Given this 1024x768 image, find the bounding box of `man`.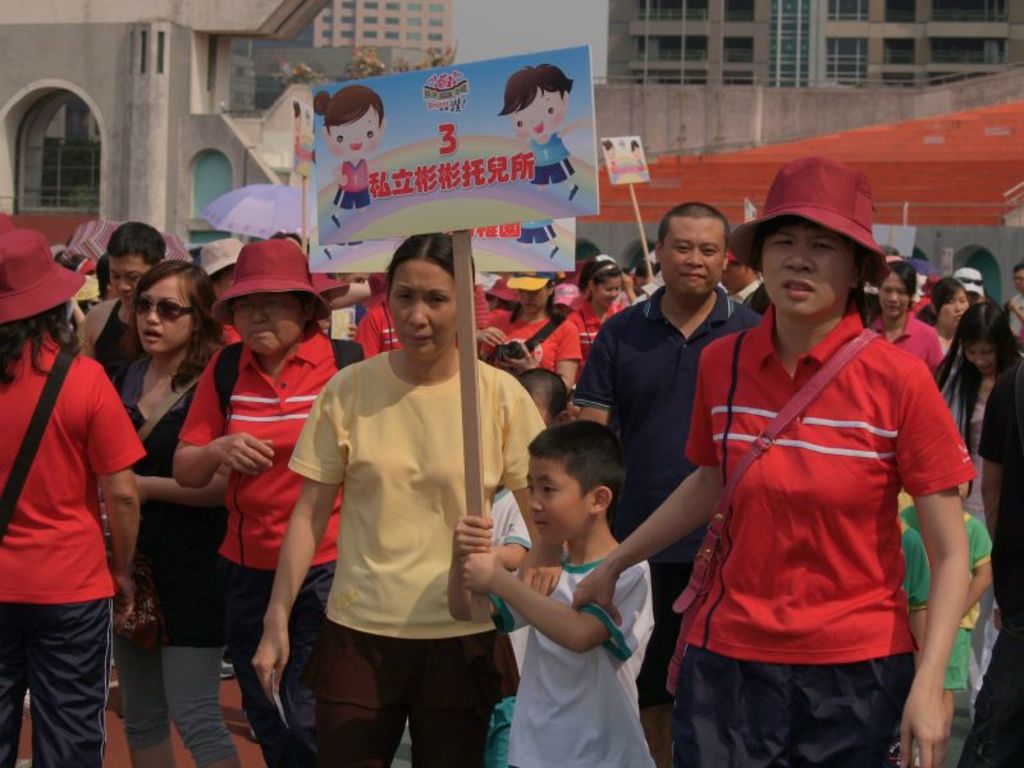
locate(73, 214, 168, 379).
